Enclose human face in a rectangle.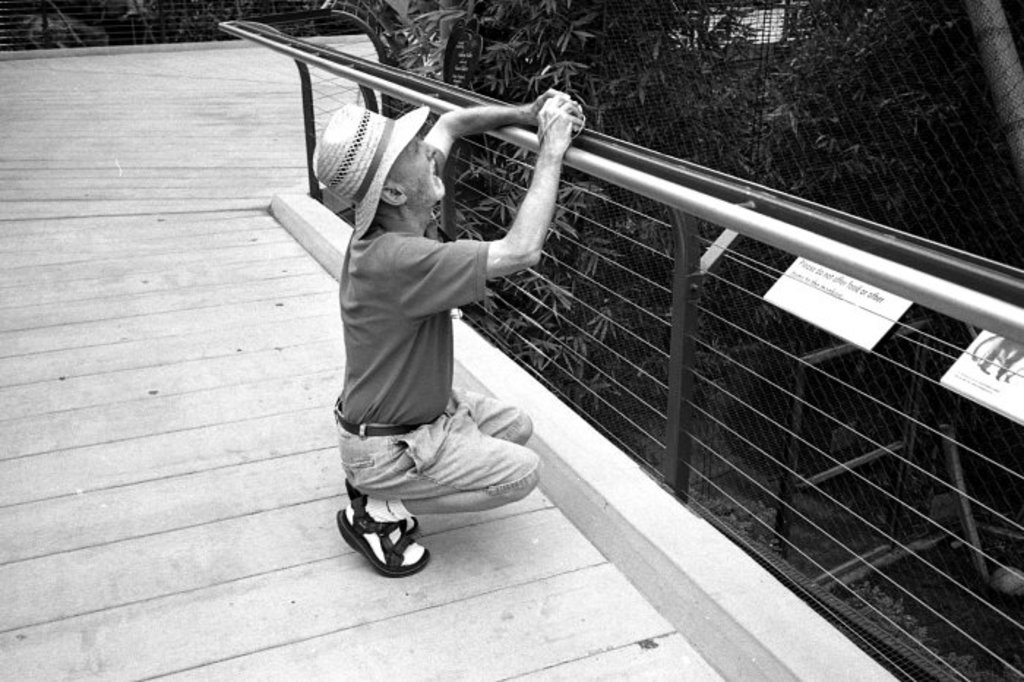
388 129 440 203.
